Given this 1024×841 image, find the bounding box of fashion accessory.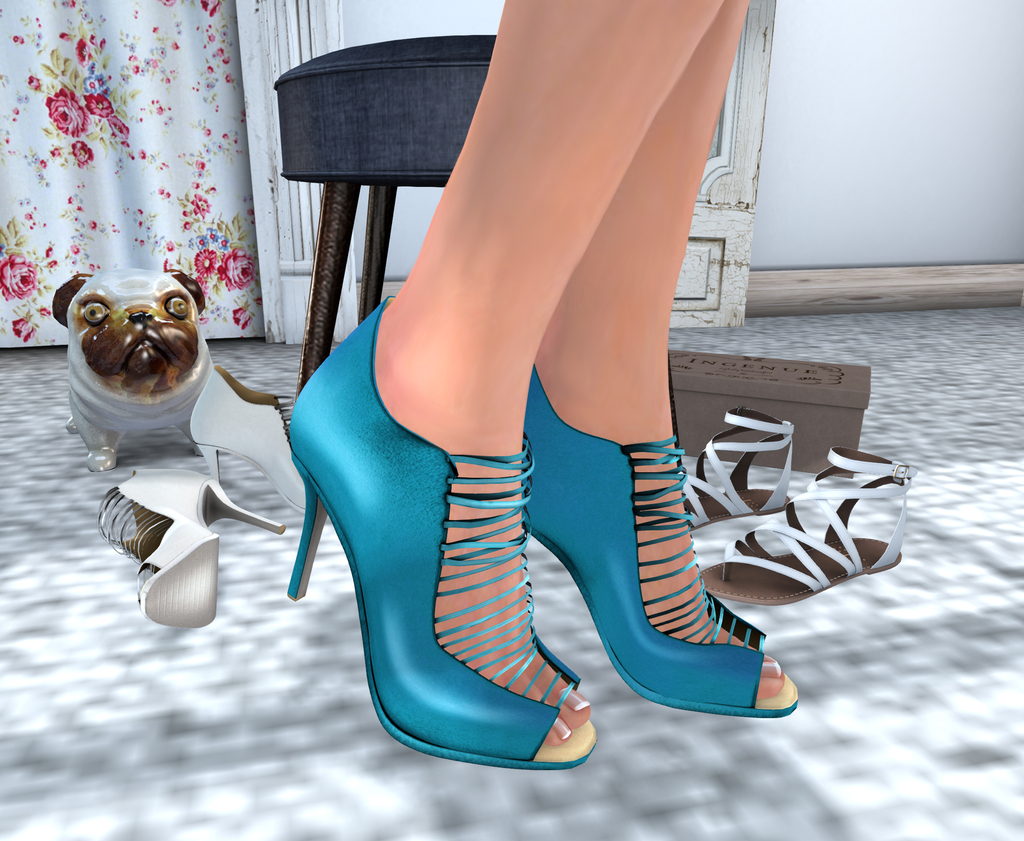
[705,442,907,604].
